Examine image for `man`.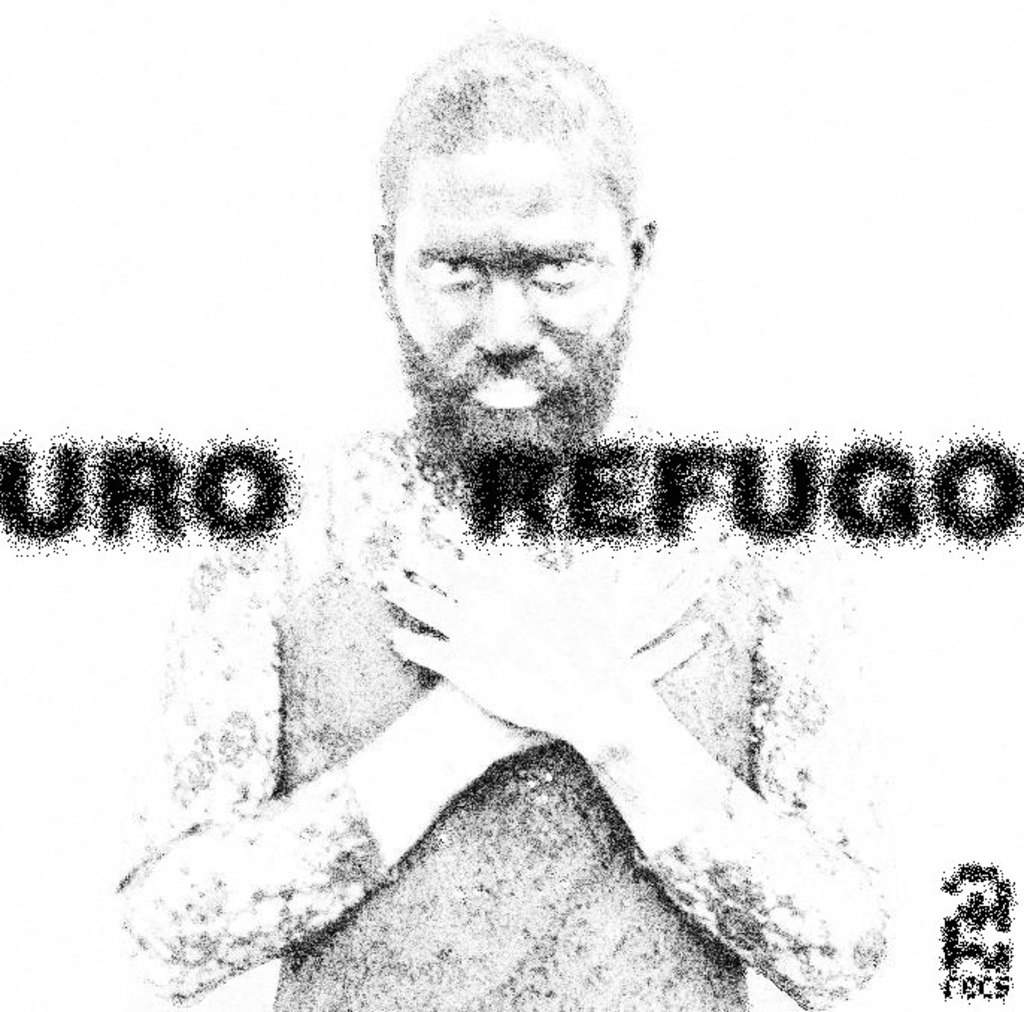
Examination result: crop(85, 107, 994, 969).
